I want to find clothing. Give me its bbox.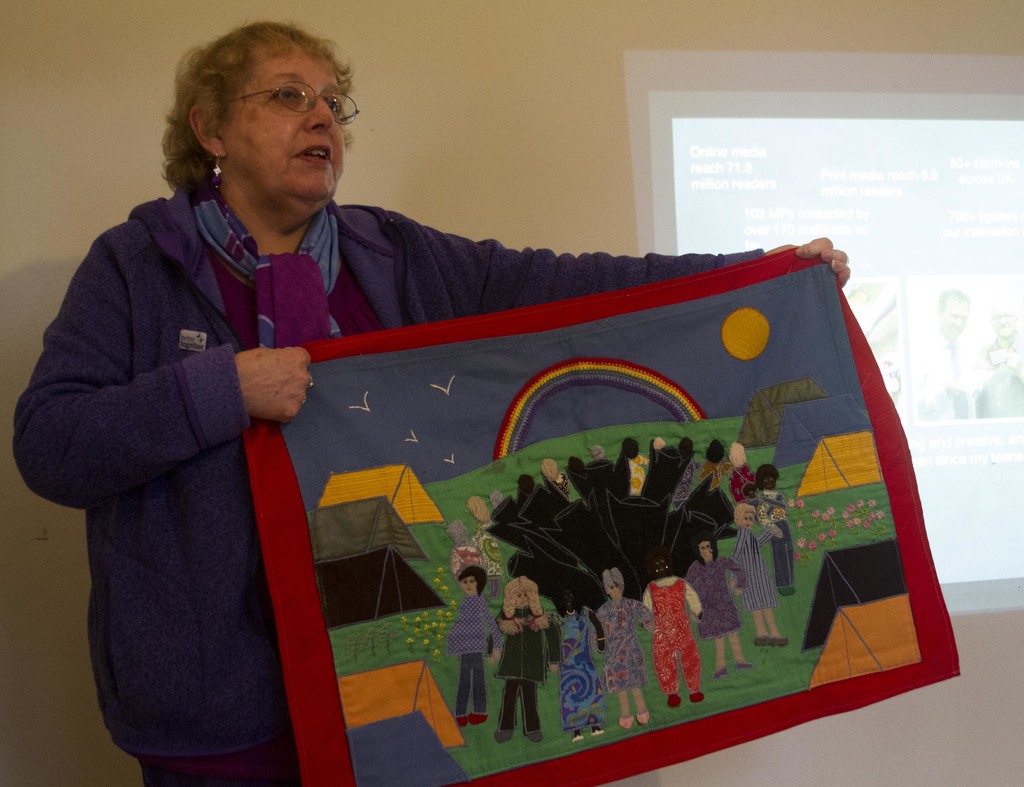
crop(685, 550, 744, 642).
